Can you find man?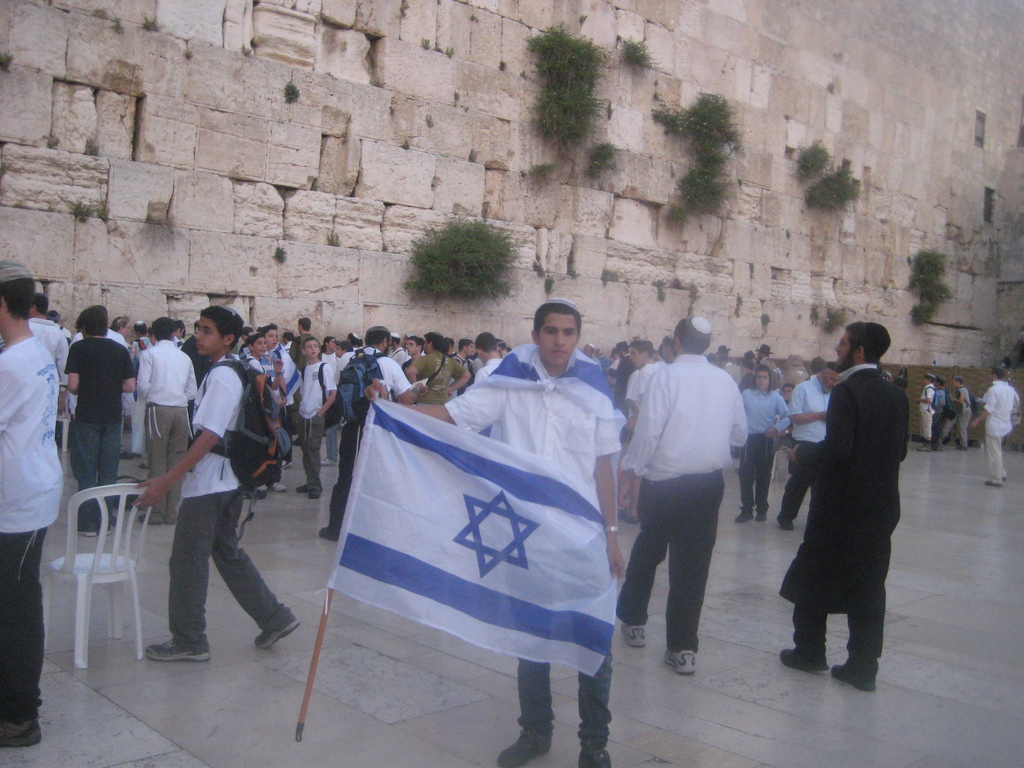
Yes, bounding box: rect(748, 317, 902, 707).
